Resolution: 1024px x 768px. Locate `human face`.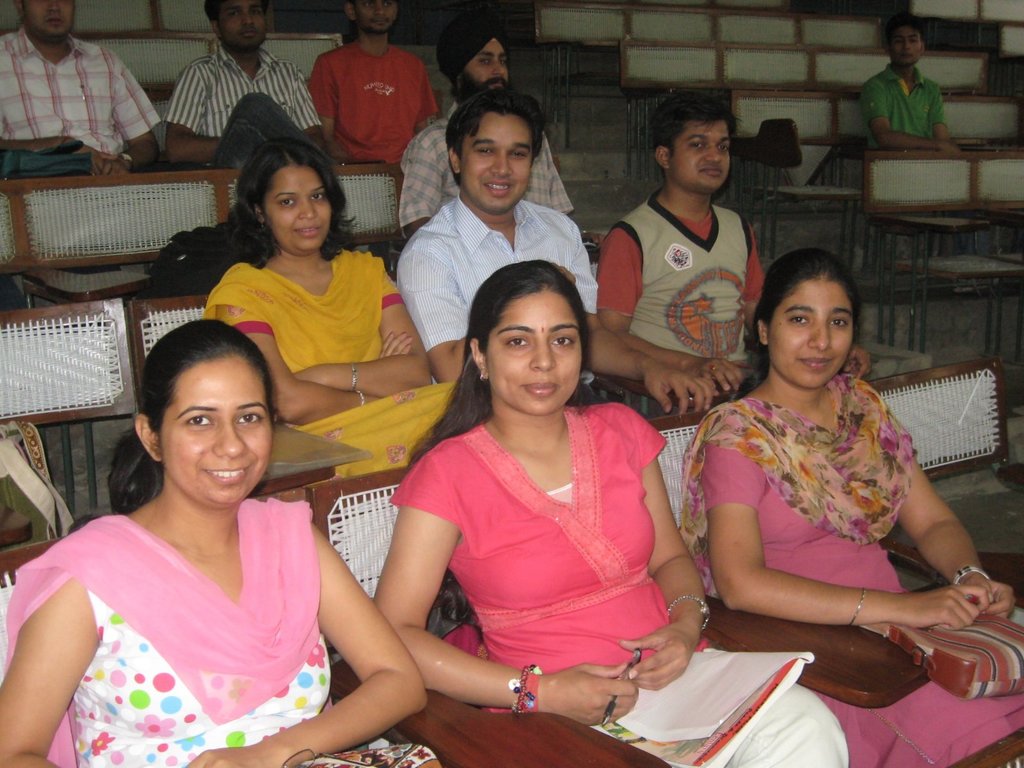
locate(26, 5, 79, 35).
